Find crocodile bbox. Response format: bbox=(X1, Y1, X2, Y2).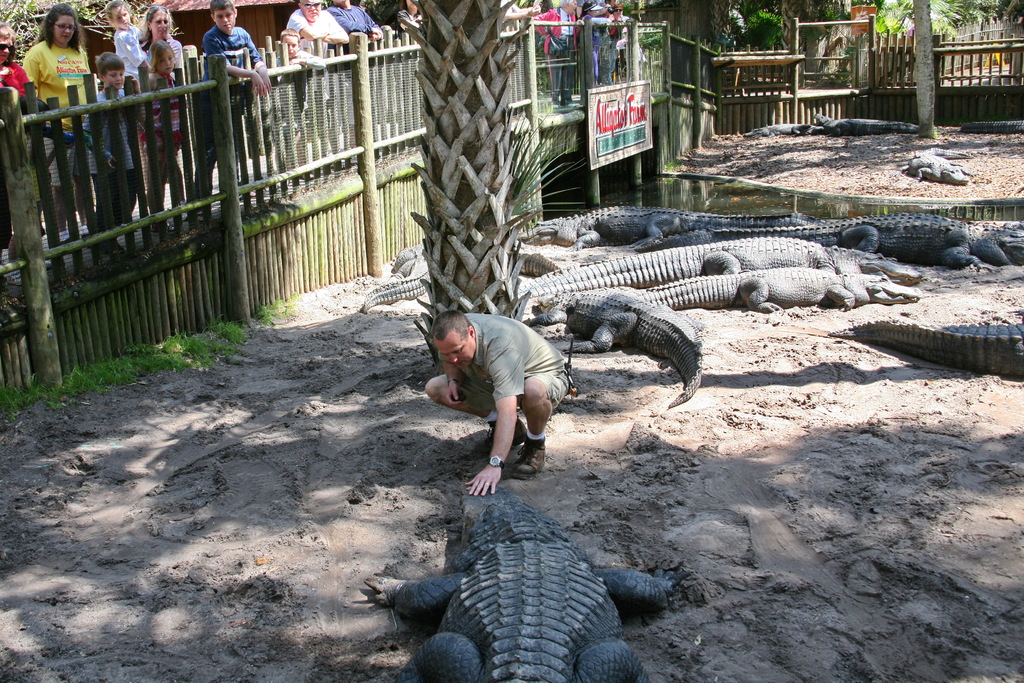
bbox=(813, 115, 922, 136).
